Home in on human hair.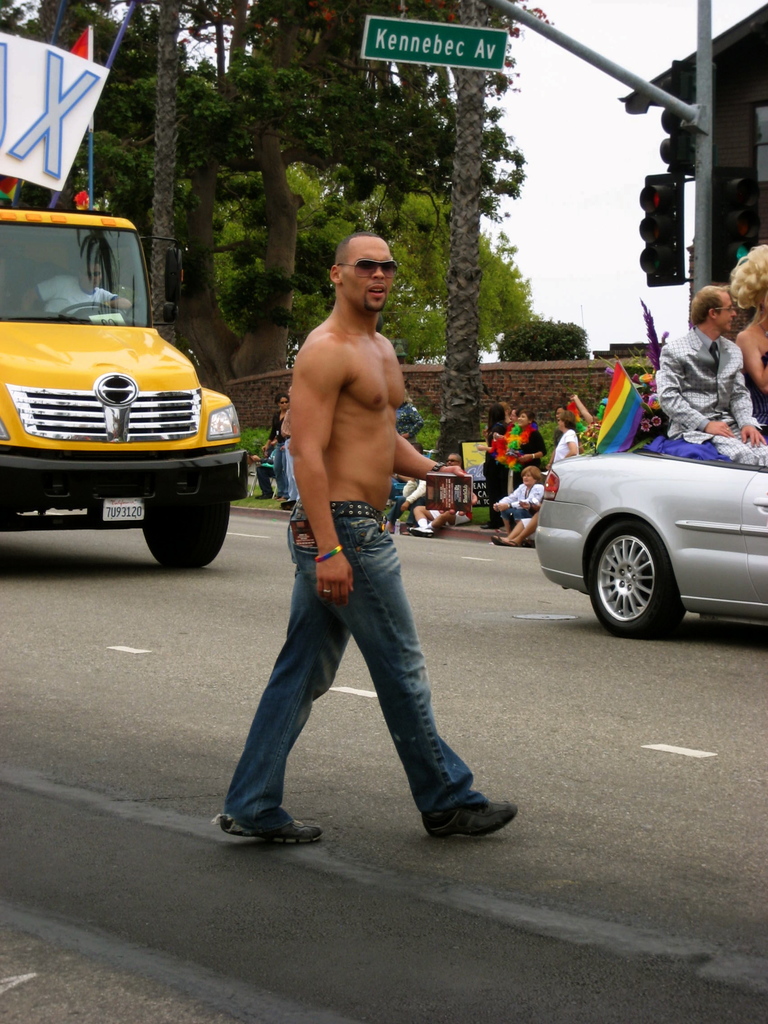
Homed in at box(727, 243, 767, 305).
